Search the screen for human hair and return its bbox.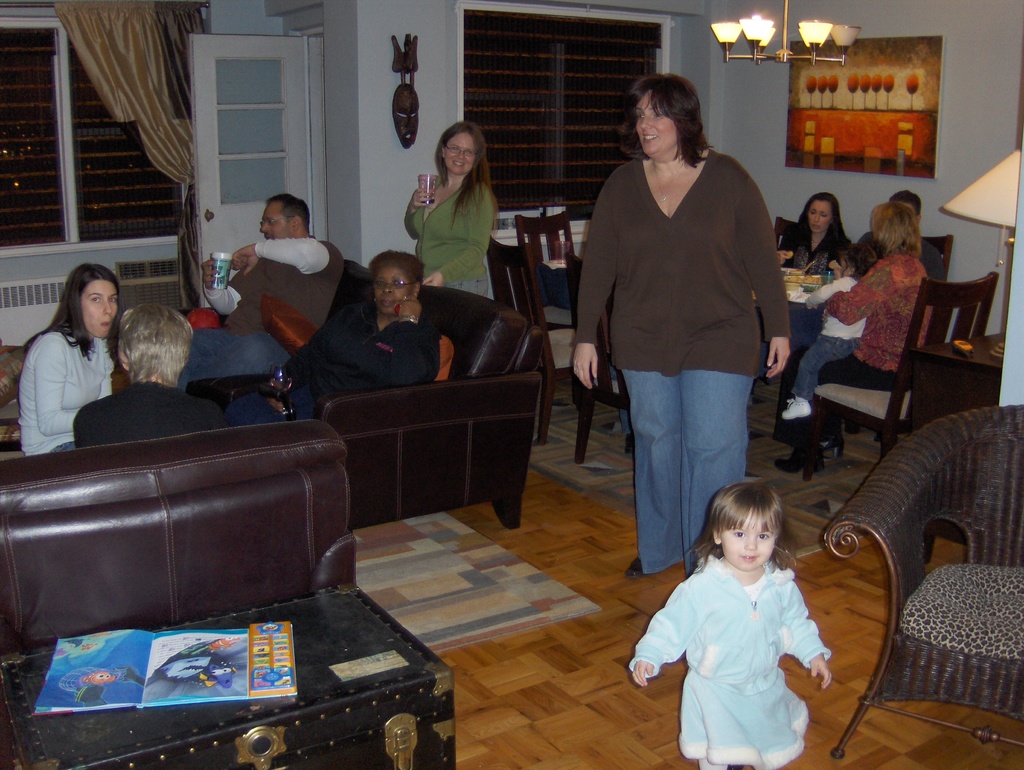
Found: <box>680,479,798,577</box>.
